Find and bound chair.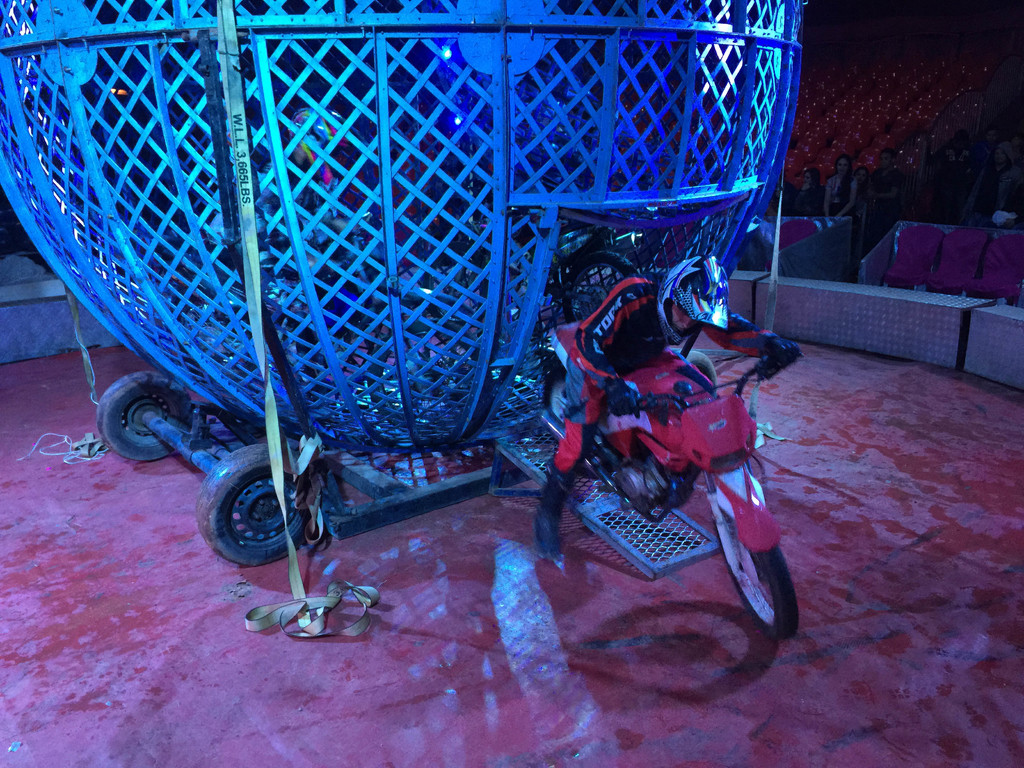
Bound: pyautogui.locateOnScreen(883, 225, 945, 288).
